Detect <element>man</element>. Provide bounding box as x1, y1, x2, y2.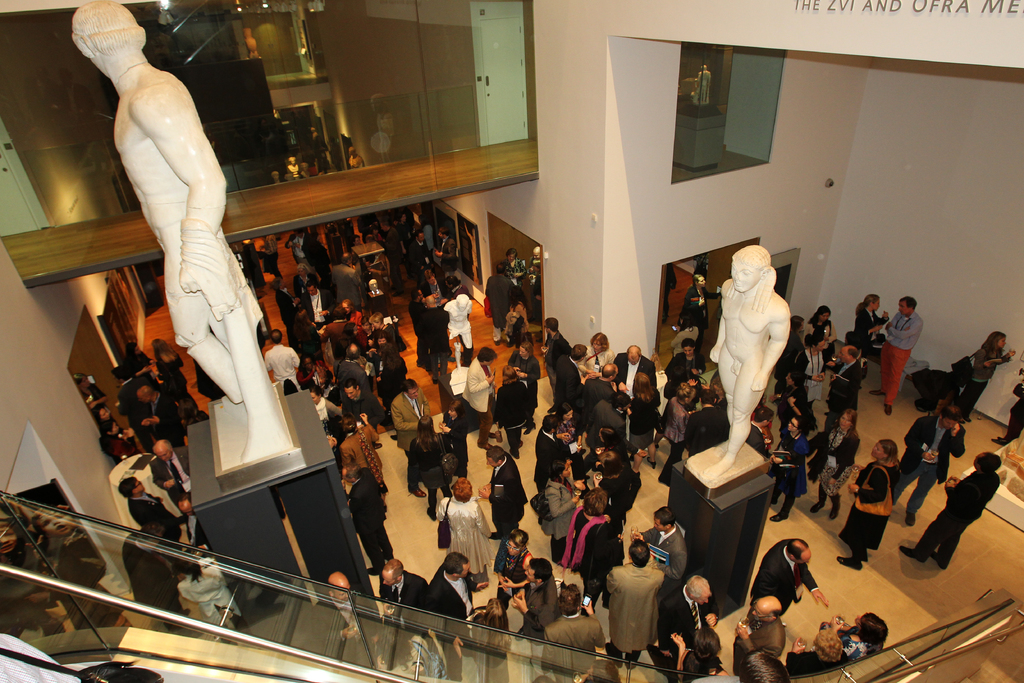
136, 386, 187, 448.
